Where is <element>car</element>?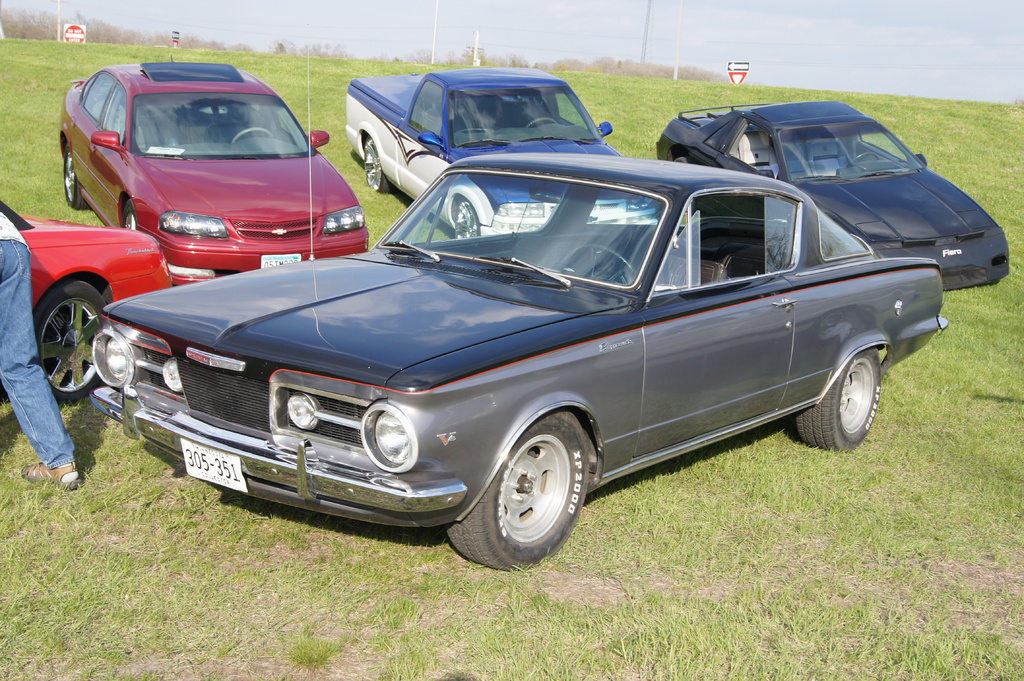
{"left": 655, "top": 97, "right": 1010, "bottom": 295}.
